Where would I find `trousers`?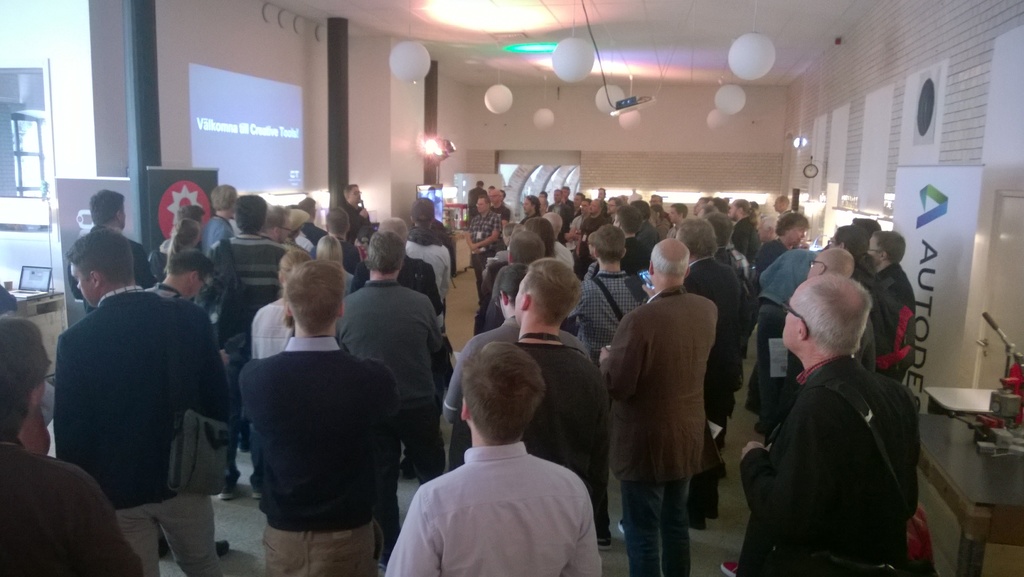
At [left=703, top=393, right=731, bottom=458].
